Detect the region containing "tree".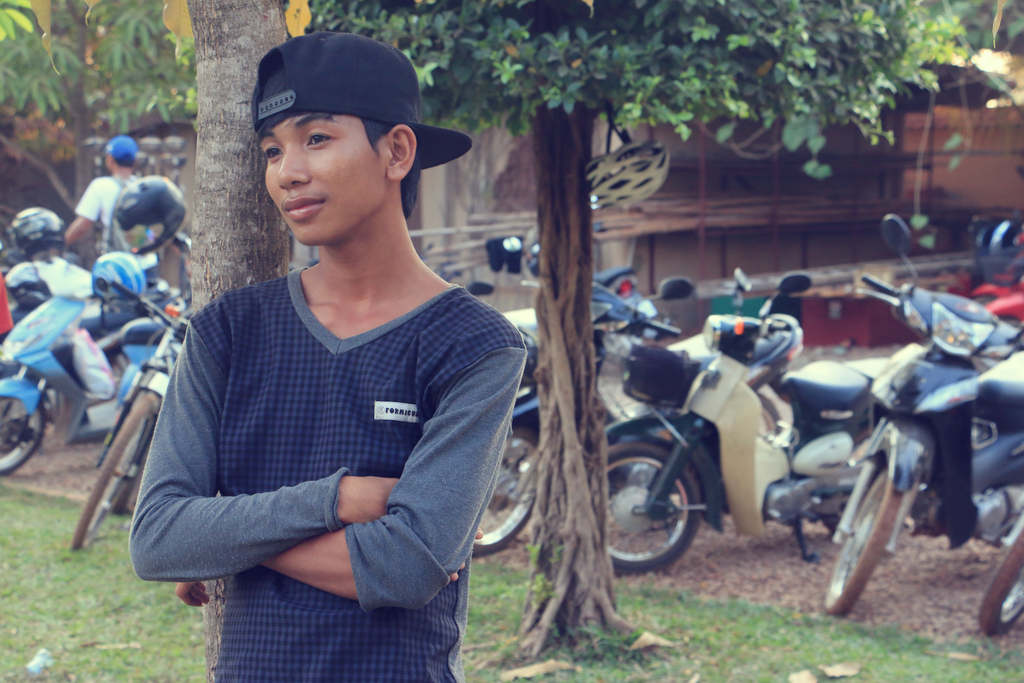
BBox(0, 0, 209, 238).
